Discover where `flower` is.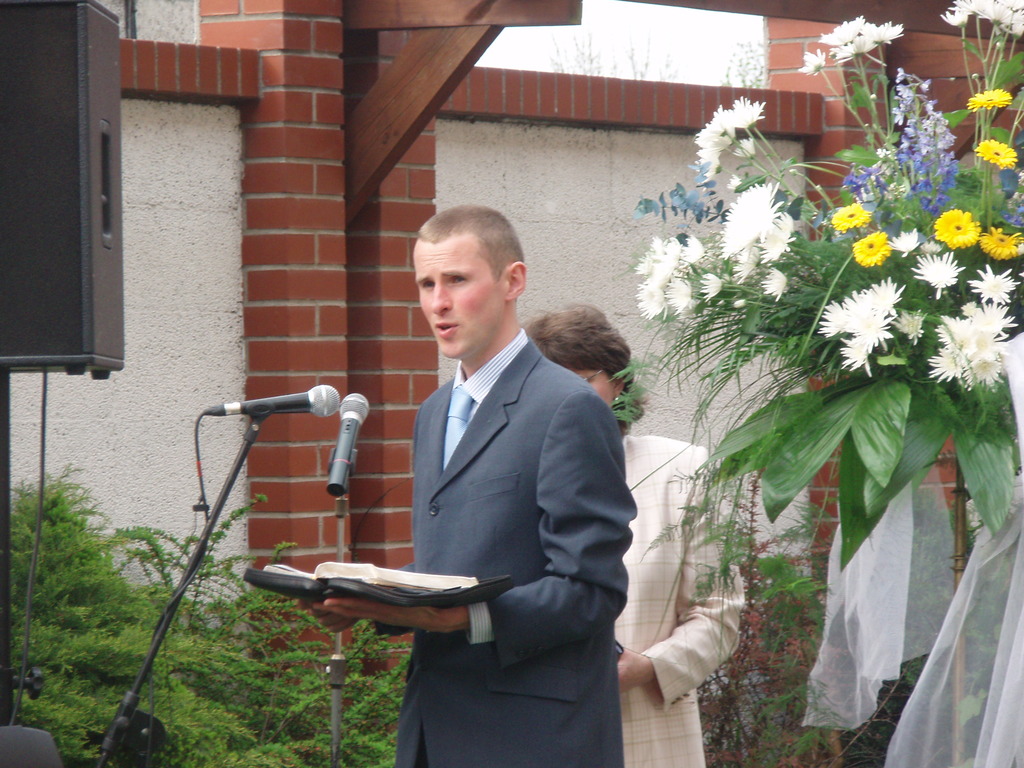
Discovered at {"left": 862, "top": 24, "right": 904, "bottom": 47}.
